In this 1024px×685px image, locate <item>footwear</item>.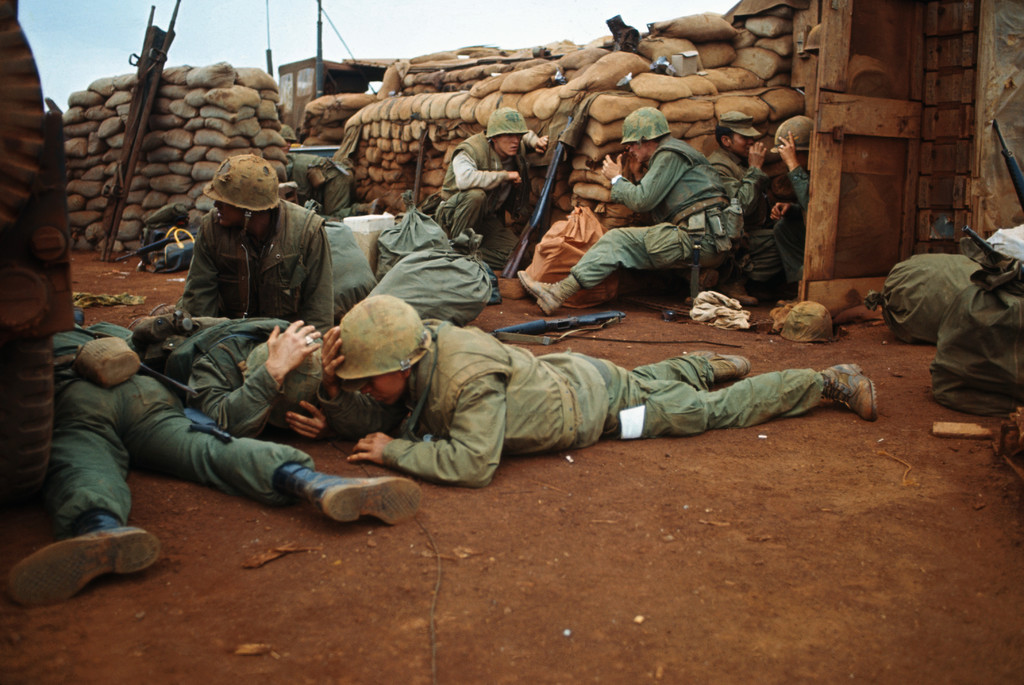
Bounding box: <bbox>824, 362, 877, 421</bbox>.
